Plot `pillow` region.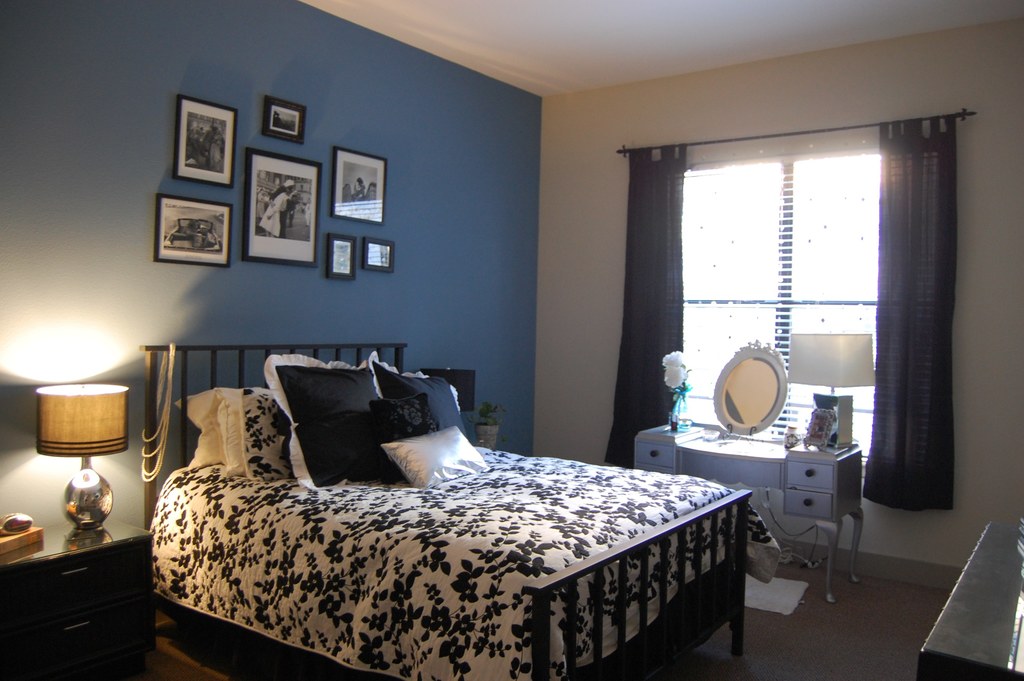
Plotted at (215,384,289,480).
